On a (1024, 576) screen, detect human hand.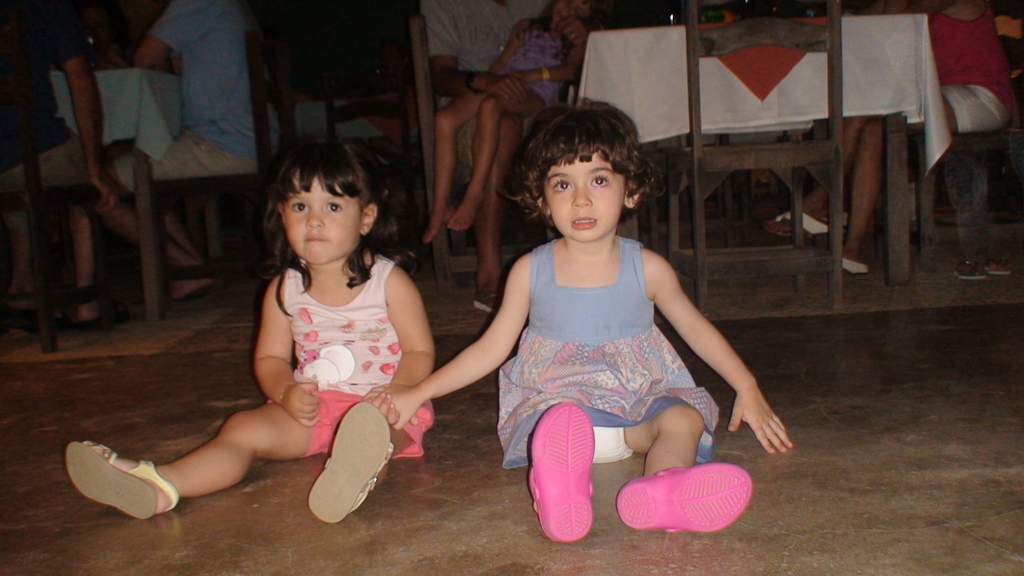
BBox(90, 173, 121, 217).
